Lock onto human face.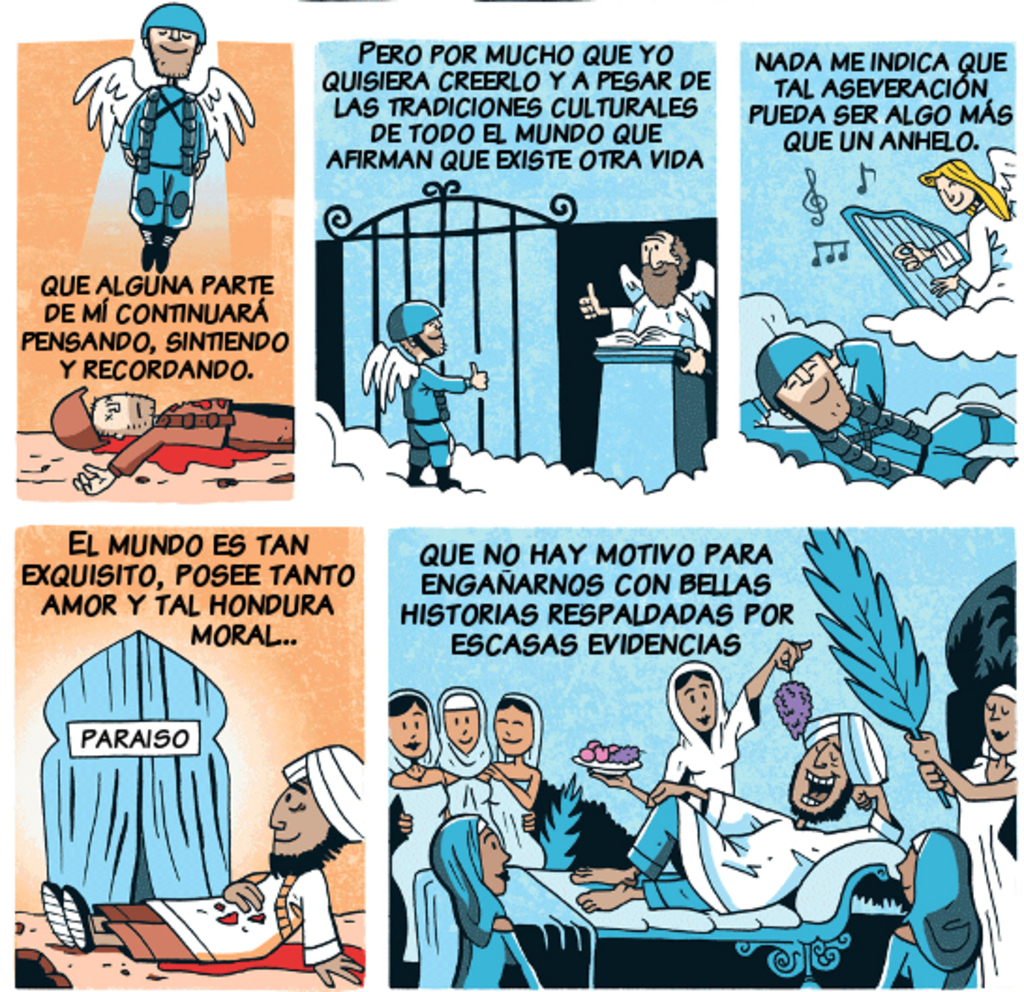
Locked: box(673, 675, 716, 728).
